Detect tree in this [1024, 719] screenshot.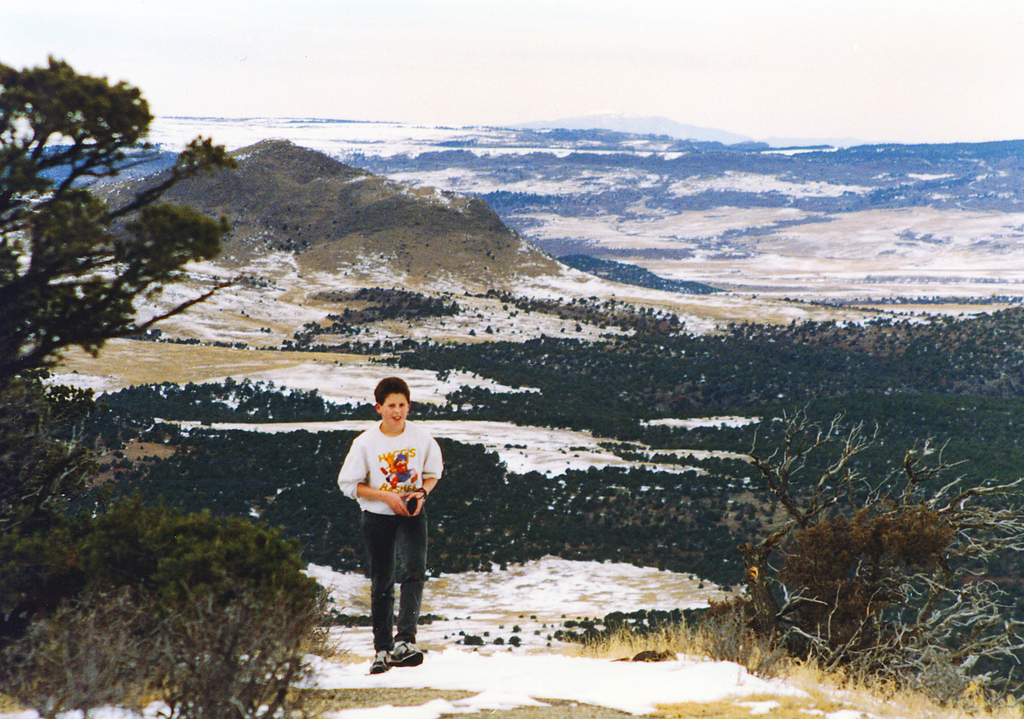
Detection: select_region(0, 47, 239, 513).
